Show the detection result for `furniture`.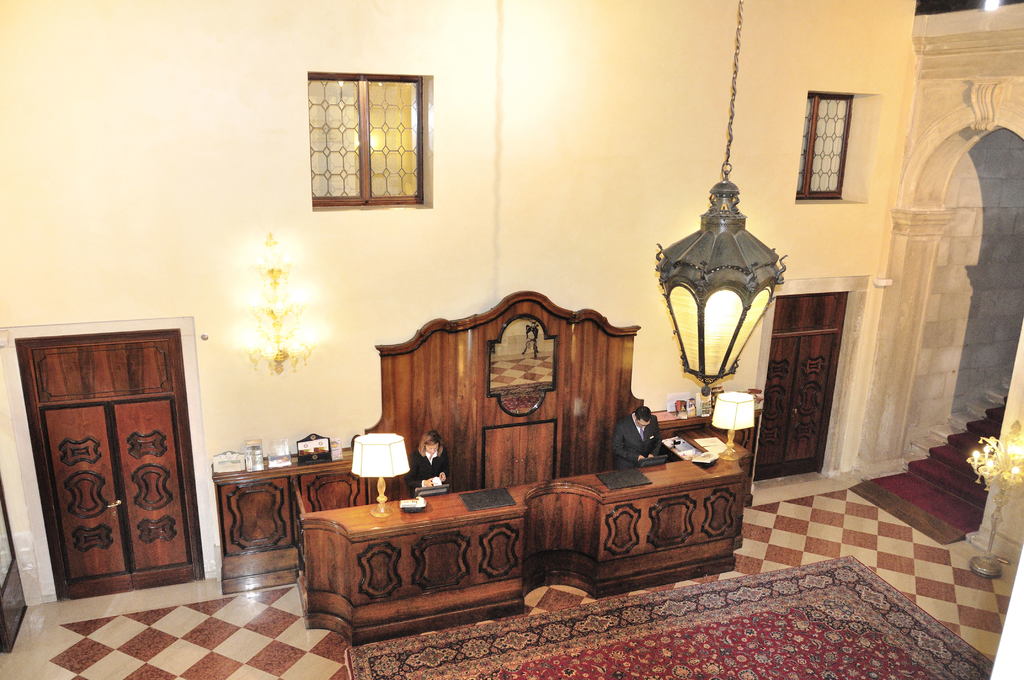
<region>292, 421, 746, 643</region>.
